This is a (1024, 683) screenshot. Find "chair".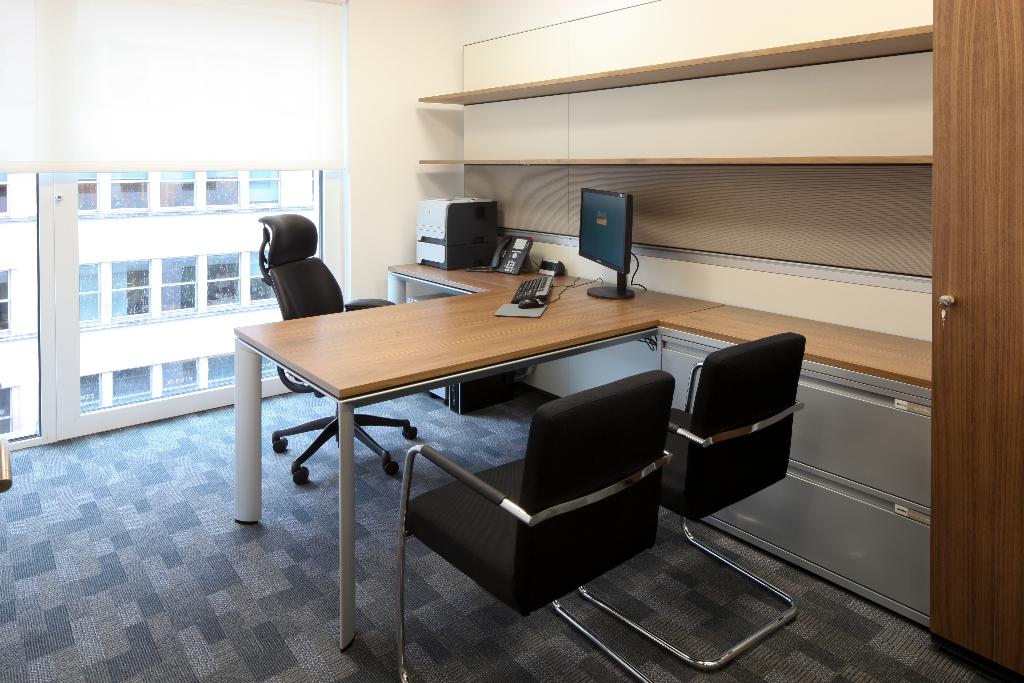
Bounding box: x1=395 y1=367 x2=674 y2=682.
